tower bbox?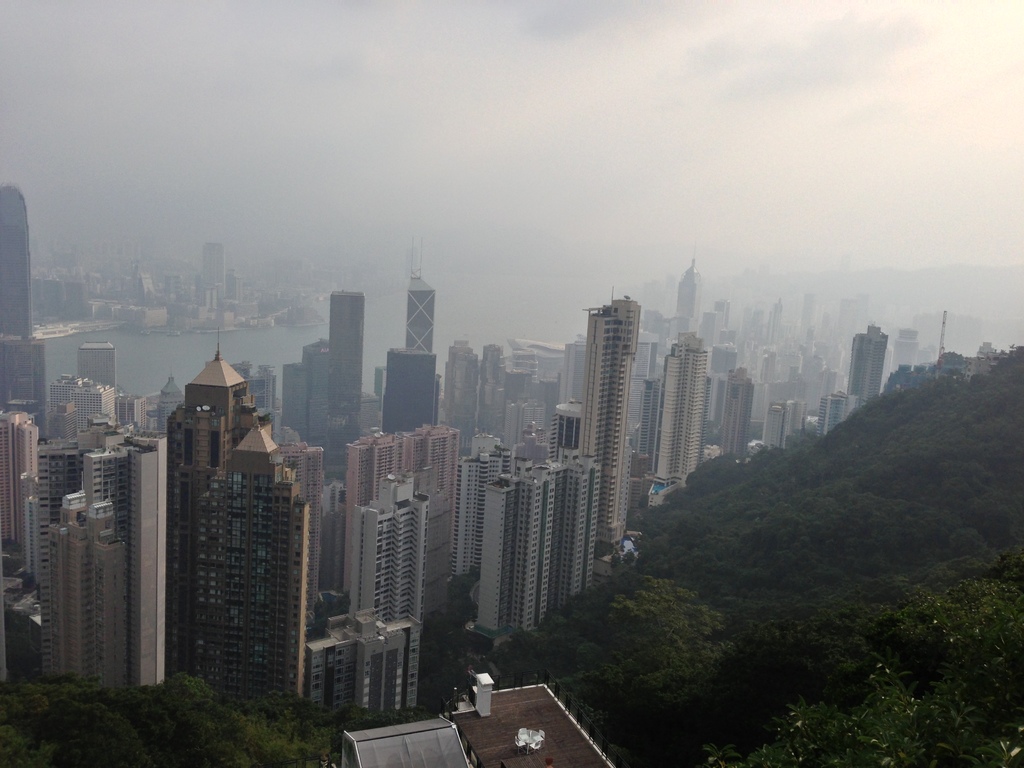
(x1=303, y1=422, x2=454, y2=728)
